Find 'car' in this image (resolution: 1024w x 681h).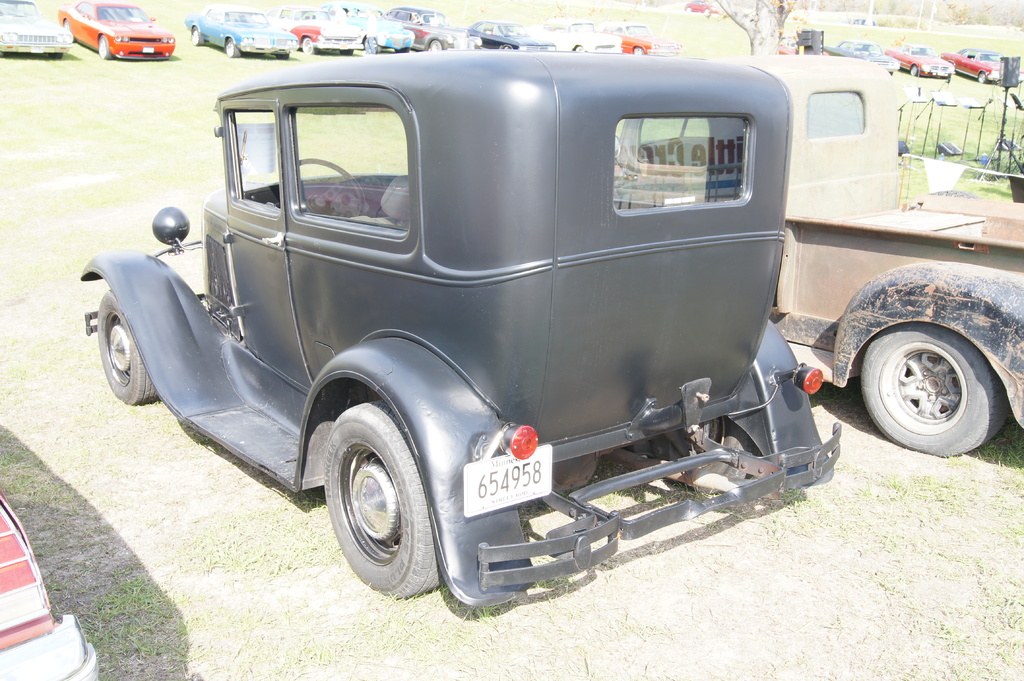
0,485,99,680.
